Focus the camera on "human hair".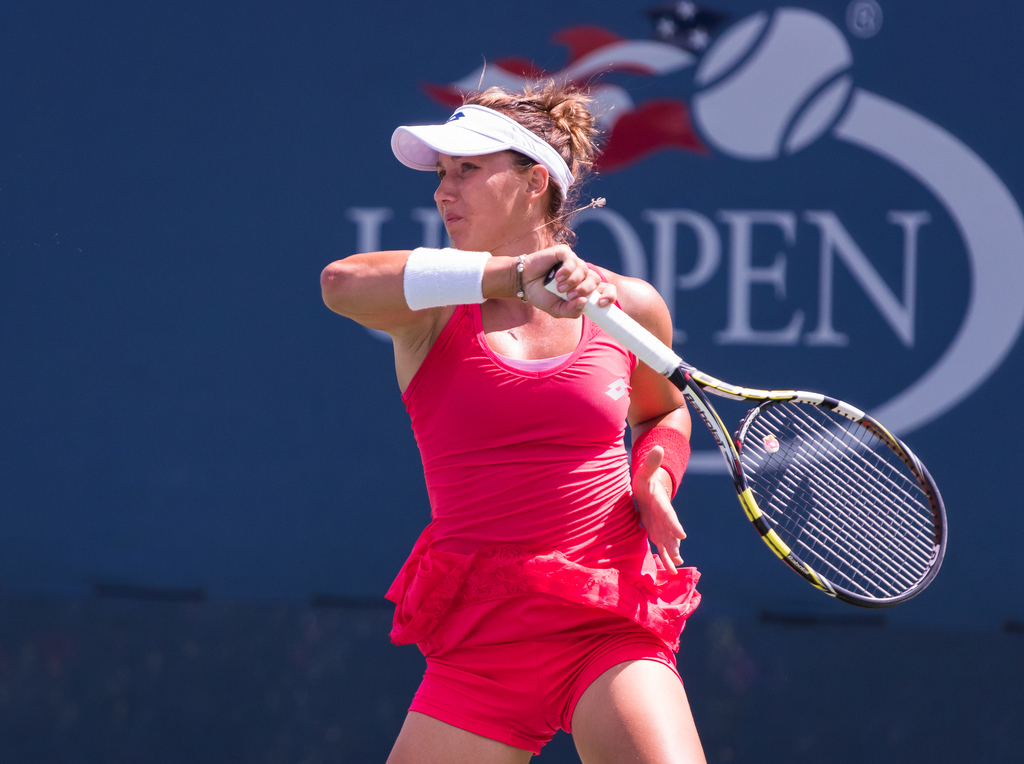
Focus region: {"left": 463, "top": 77, "right": 612, "bottom": 246}.
